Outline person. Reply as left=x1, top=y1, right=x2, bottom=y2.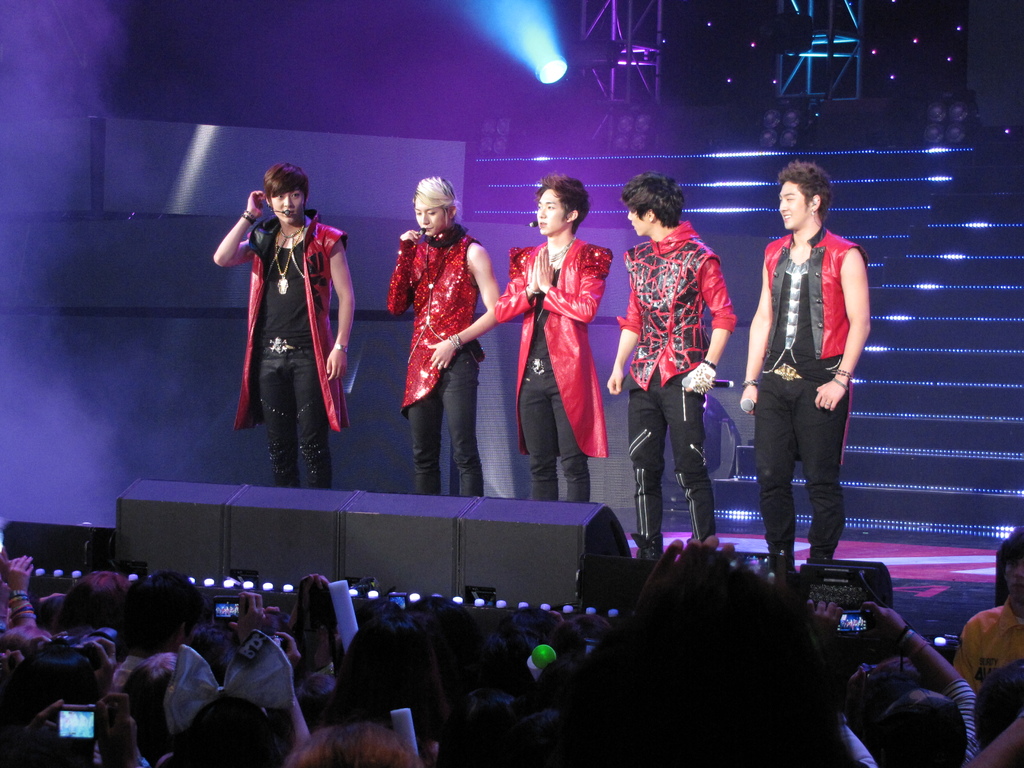
left=608, top=172, right=740, bottom=552.
